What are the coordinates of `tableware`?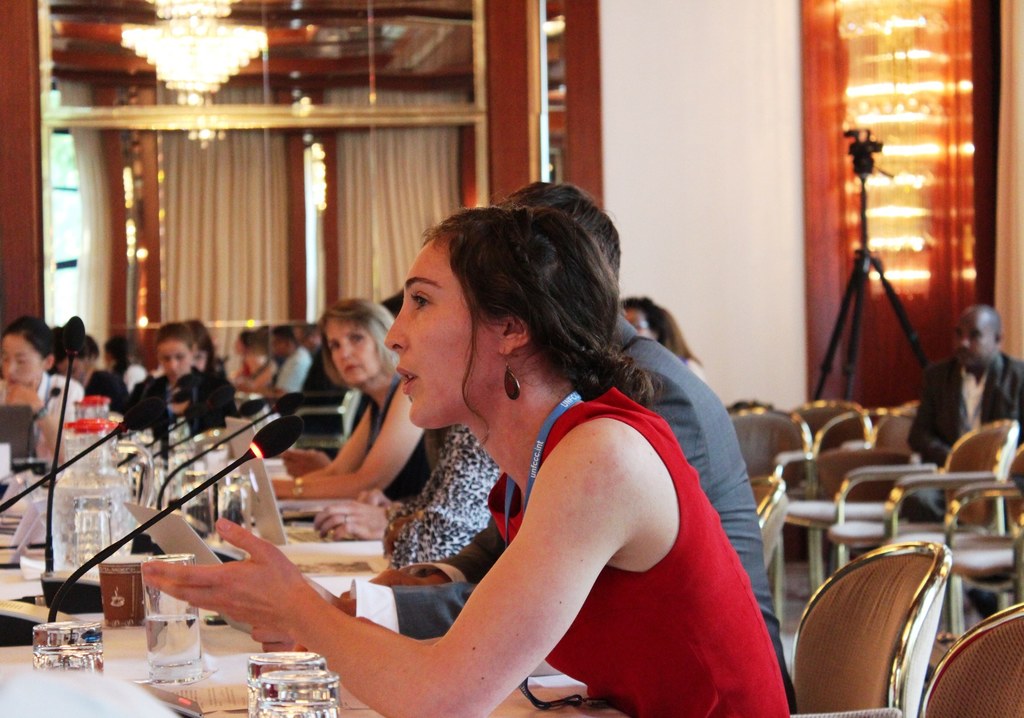
252/671/340/717.
